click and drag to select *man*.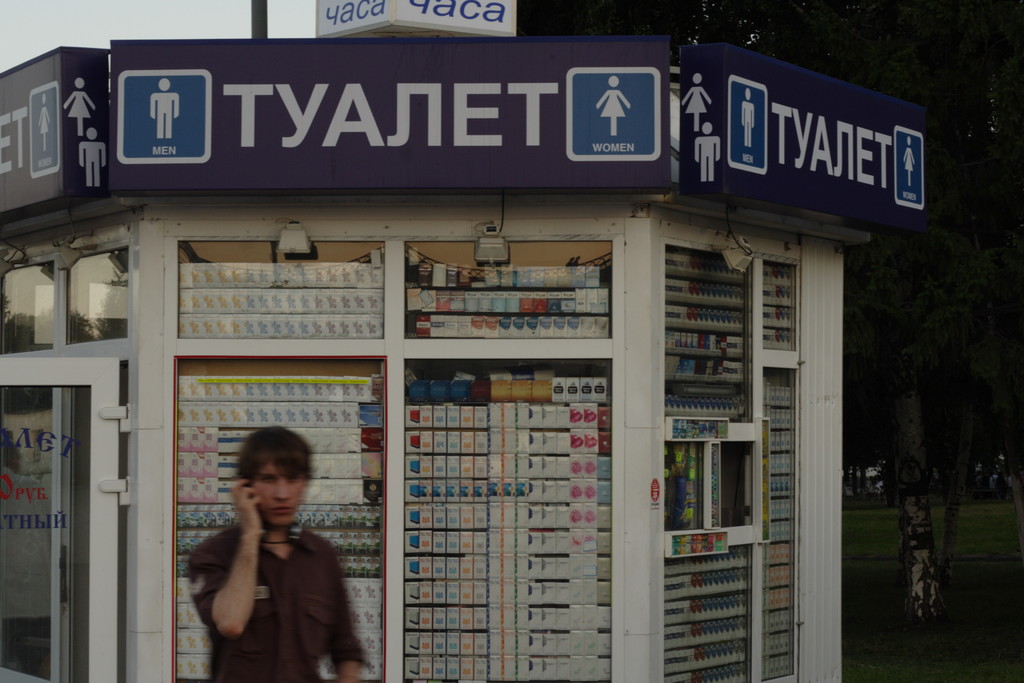
Selection: x1=694 y1=122 x2=718 y2=183.
